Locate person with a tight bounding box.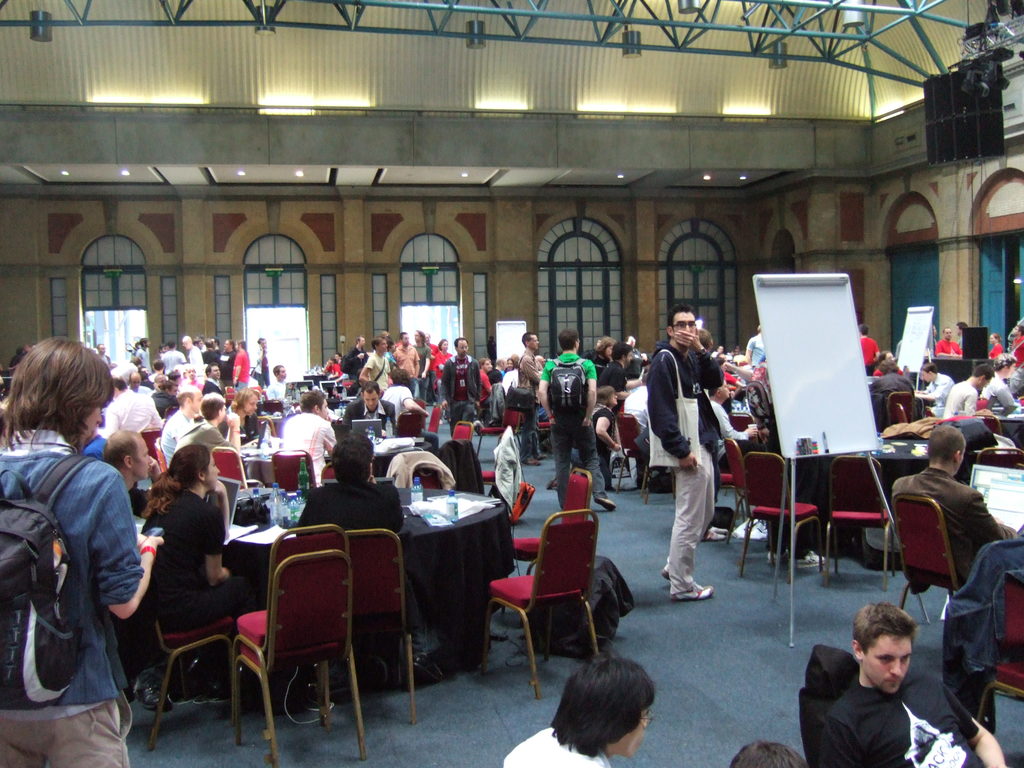
detection(724, 735, 812, 767).
